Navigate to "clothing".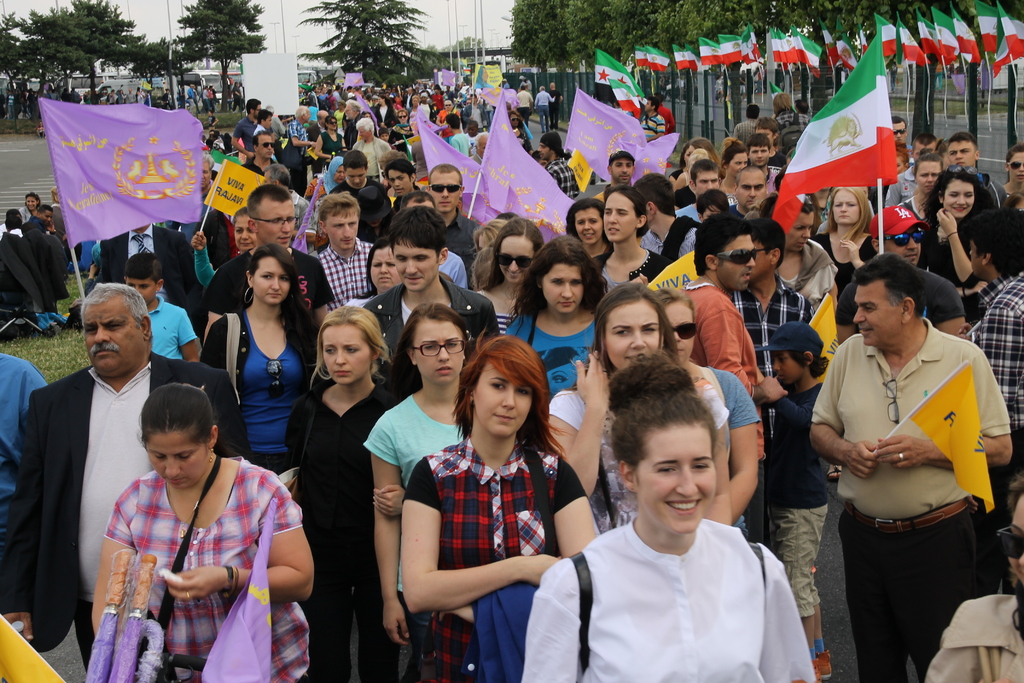
Navigation target: left=287, top=381, right=400, bottom=682.
